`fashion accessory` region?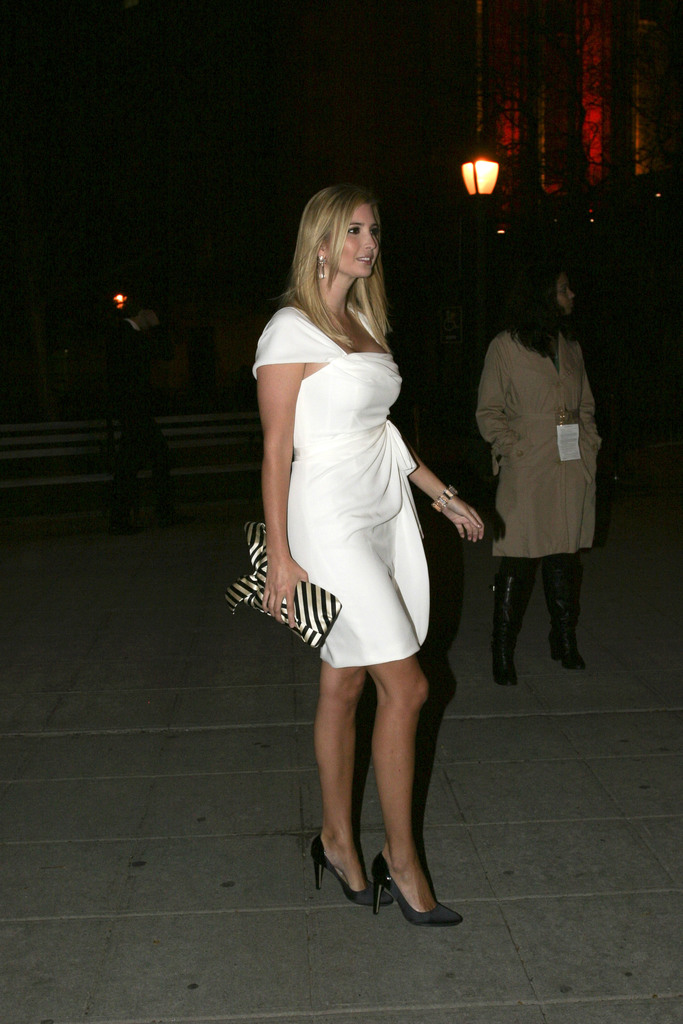
box=[542, 563, 588, 671]
